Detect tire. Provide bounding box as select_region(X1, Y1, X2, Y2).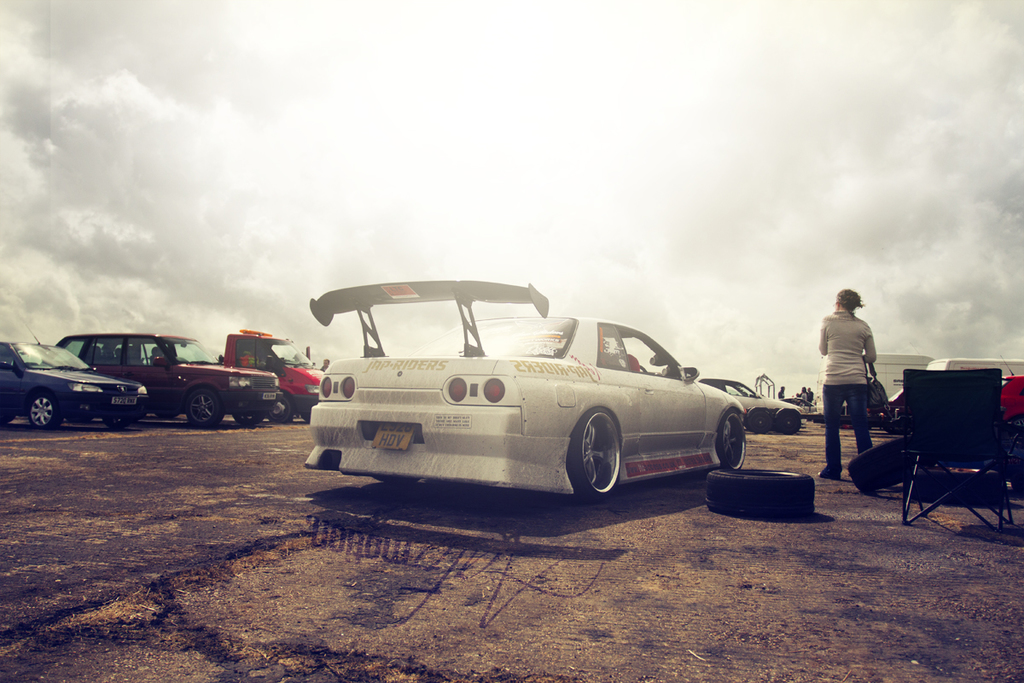
select_region(101, 409, 123, 423).
